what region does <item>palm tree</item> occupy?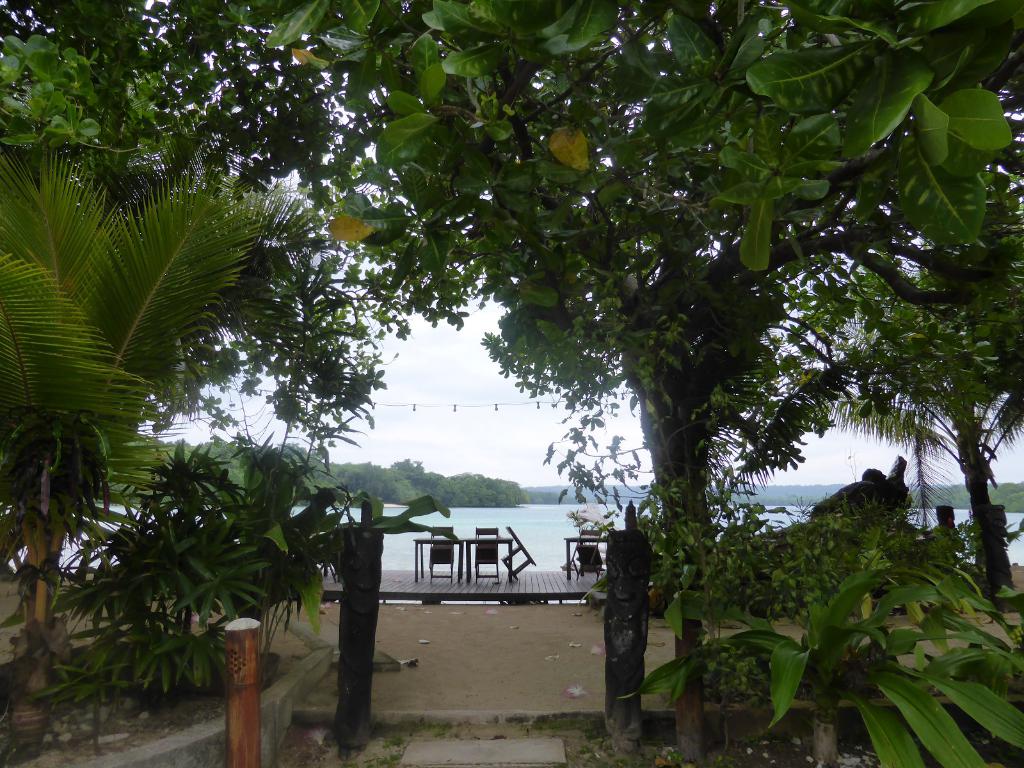
<bbox>0, 150, 312, 733</bbox>.
